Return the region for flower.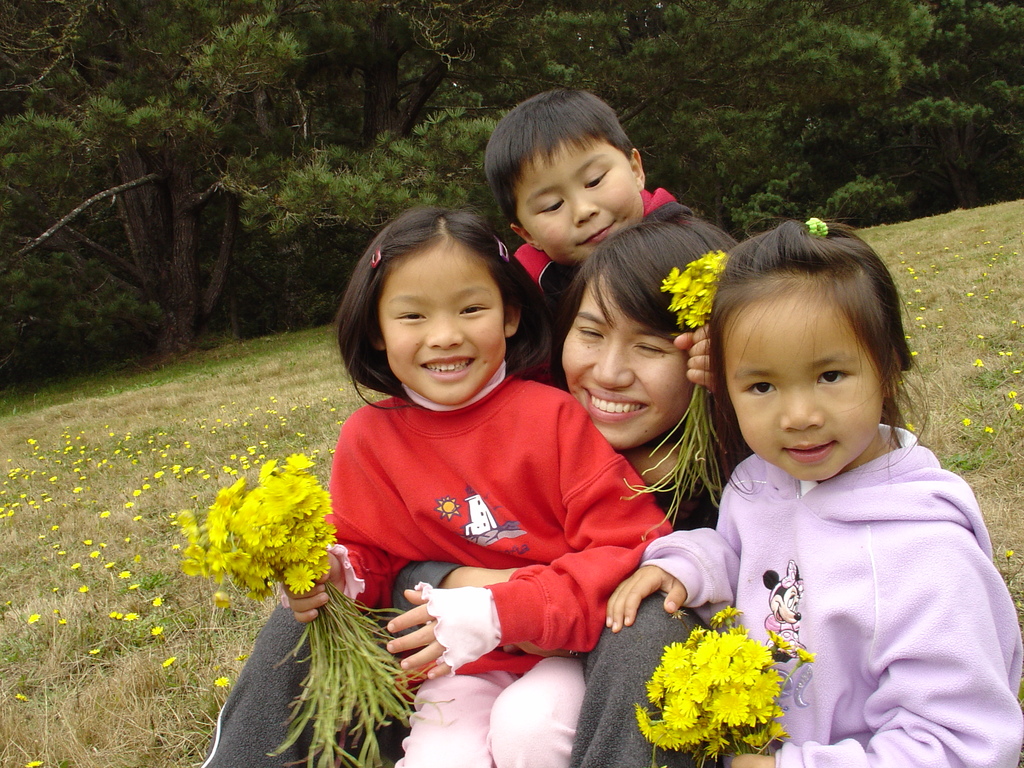
box=[998, 246, 1001, 246].
